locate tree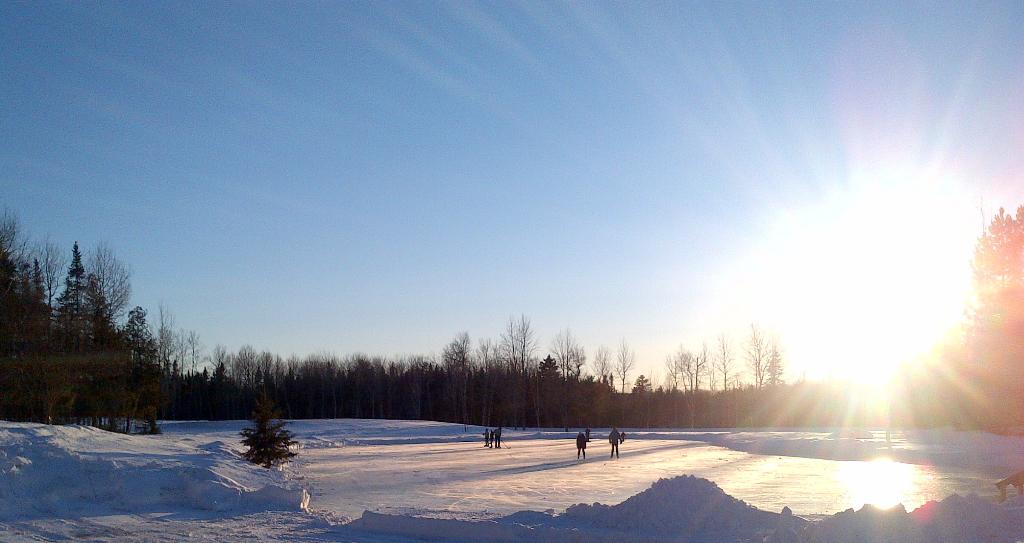
bbox=[0, 200, 36, 425]
